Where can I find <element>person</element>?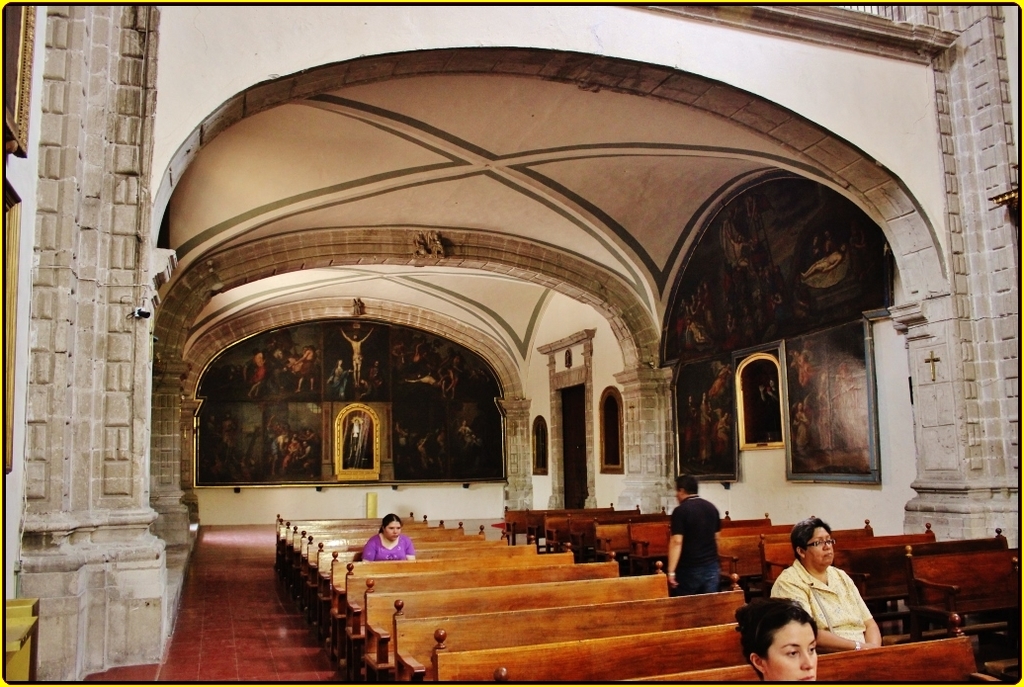
You can find it at <region>358, 507, 417, 564</region>.
